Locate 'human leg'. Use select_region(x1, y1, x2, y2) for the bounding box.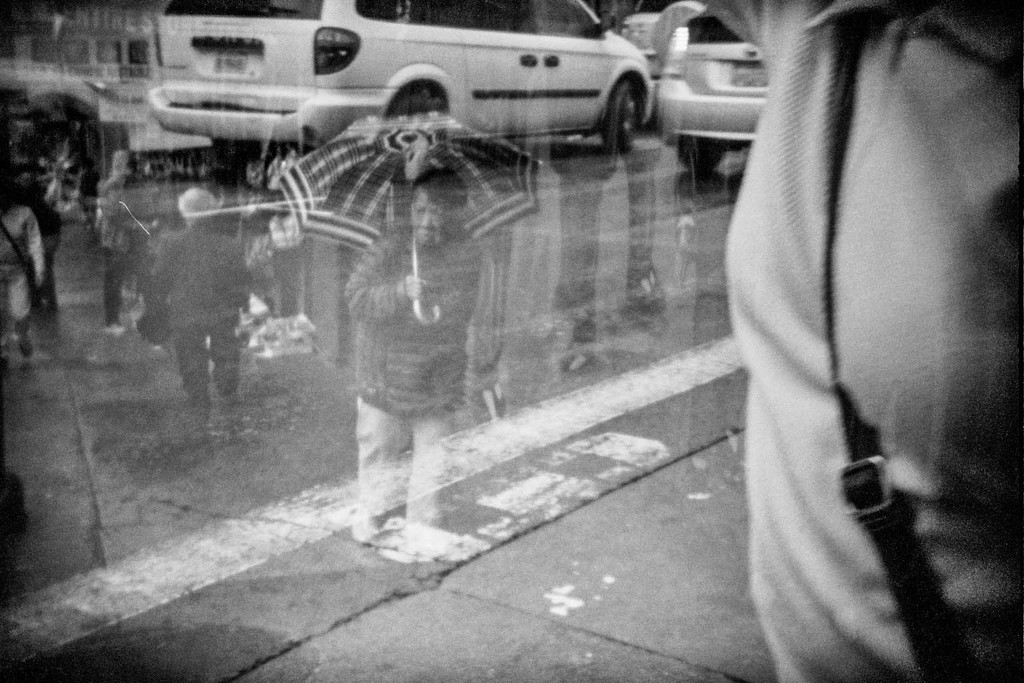
select_region(209, 320, 238, 427).
